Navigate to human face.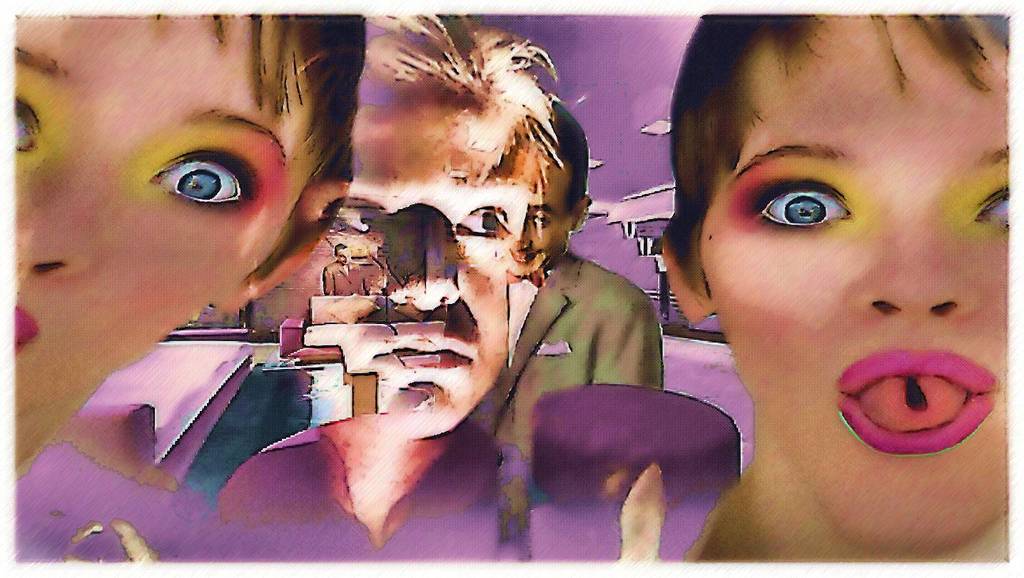
Navigation target: detection(16, 16, 308, 474).
